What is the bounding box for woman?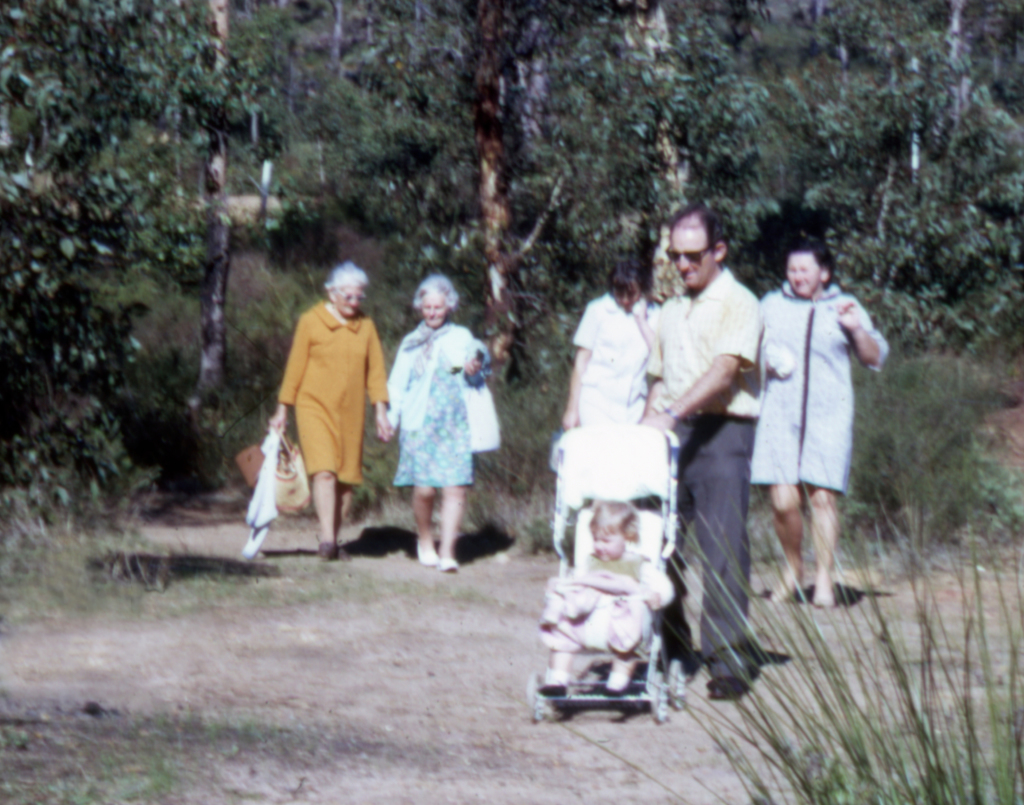
x1=759 y1=236 x2=888 y2=615.
